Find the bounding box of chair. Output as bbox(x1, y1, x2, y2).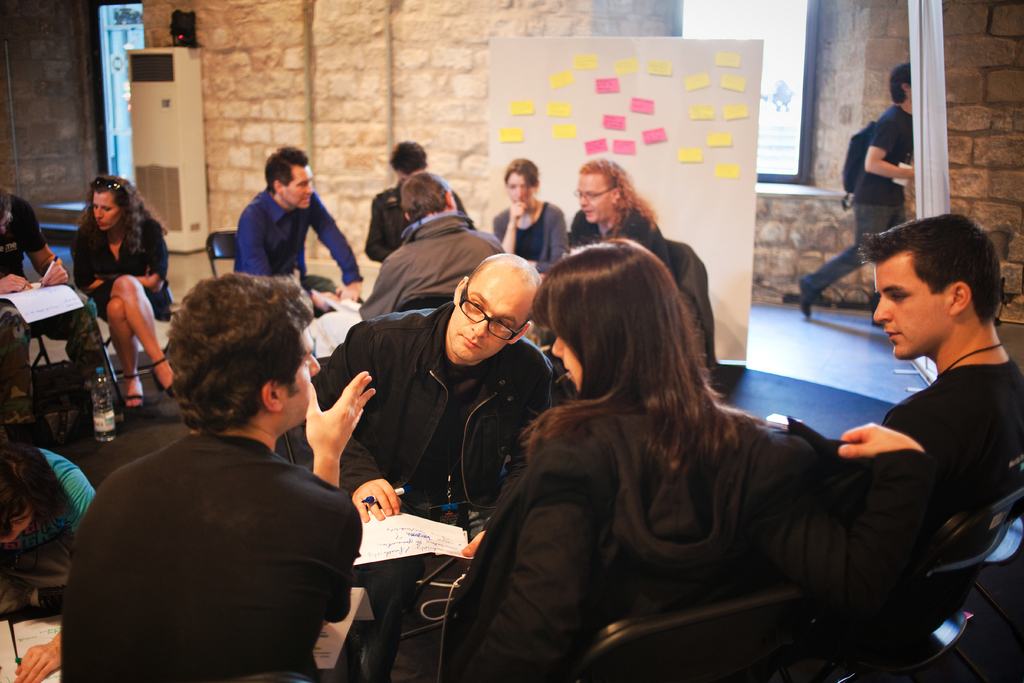
bbox(665, 236, 707, 345).
